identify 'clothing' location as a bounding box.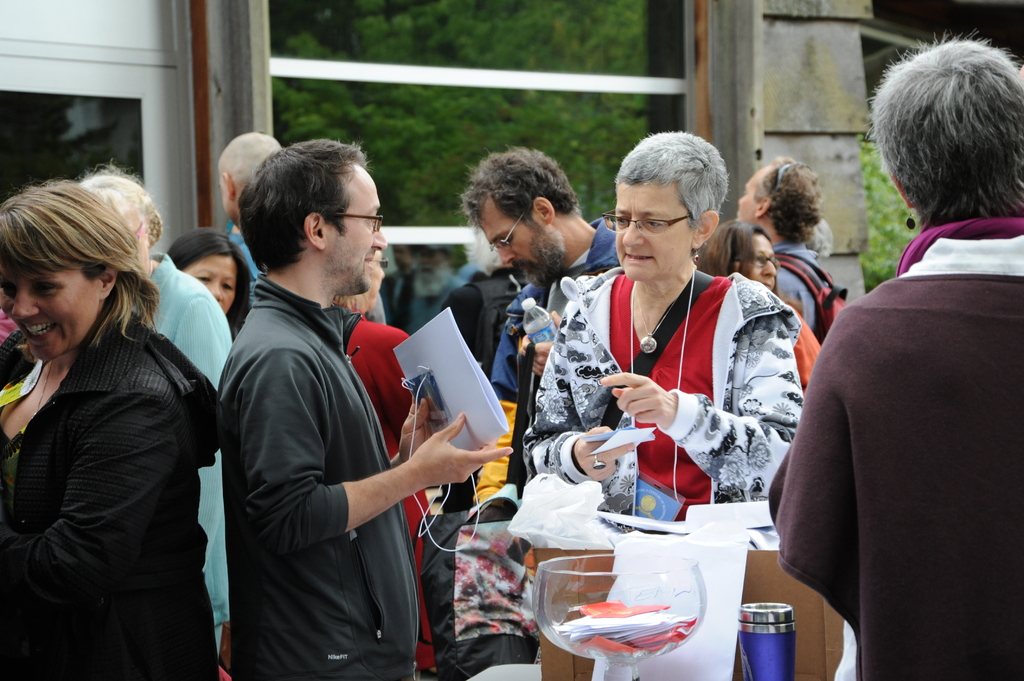
{"left": 2, "top": 321, "right": 231, "bottom": 678}.
